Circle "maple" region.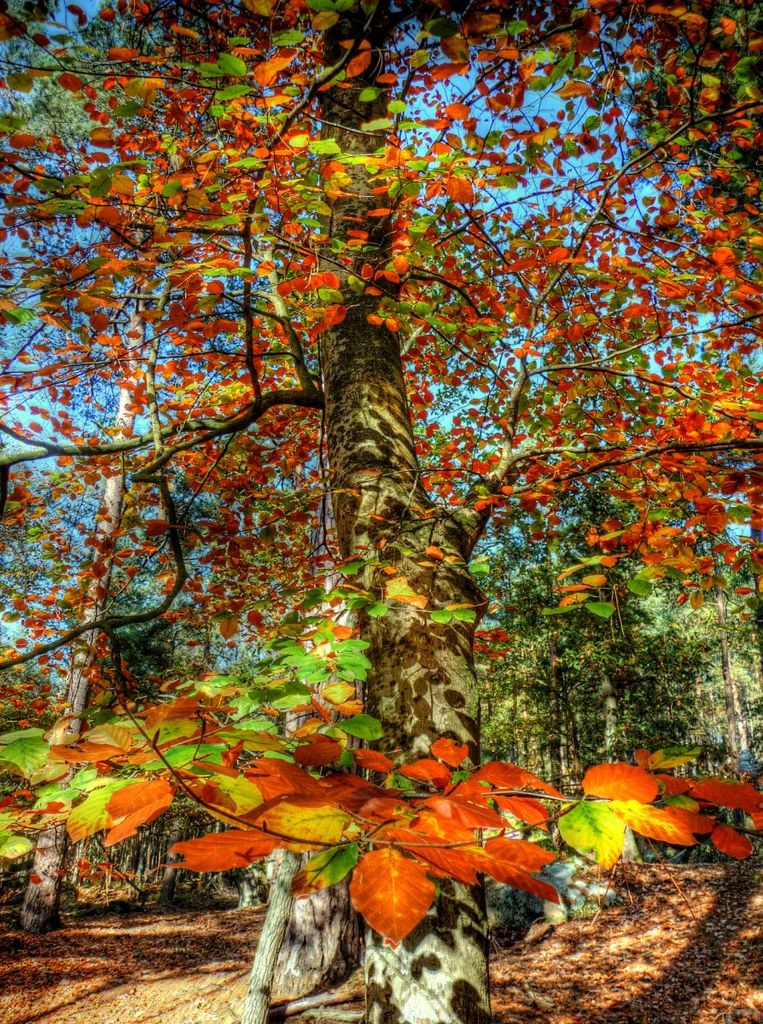
Region: {"x1": 341, "y1": 841, "x2": 470, "y2": 930}.
